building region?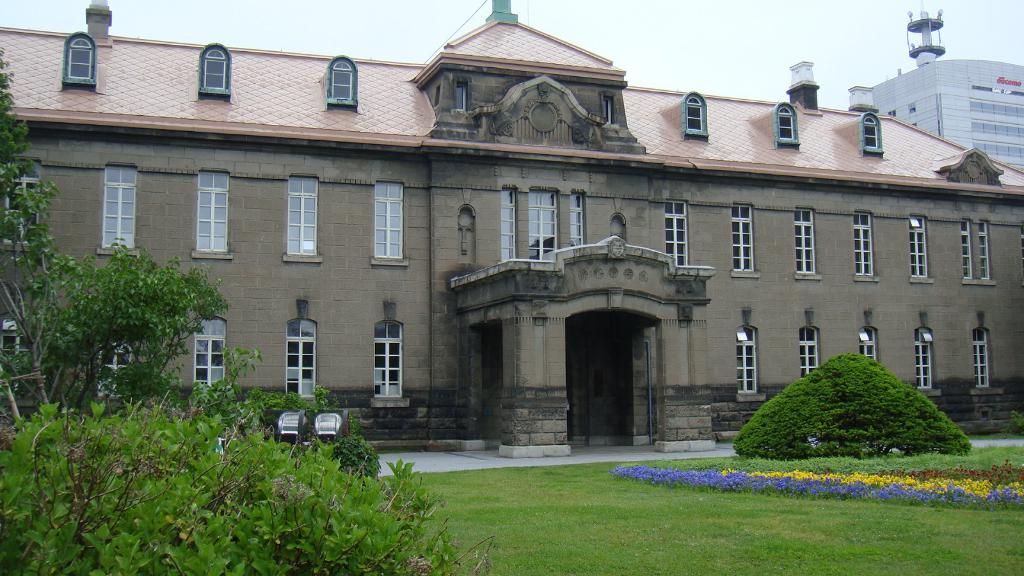
left=874, top=60, right=1023, bottom=173
